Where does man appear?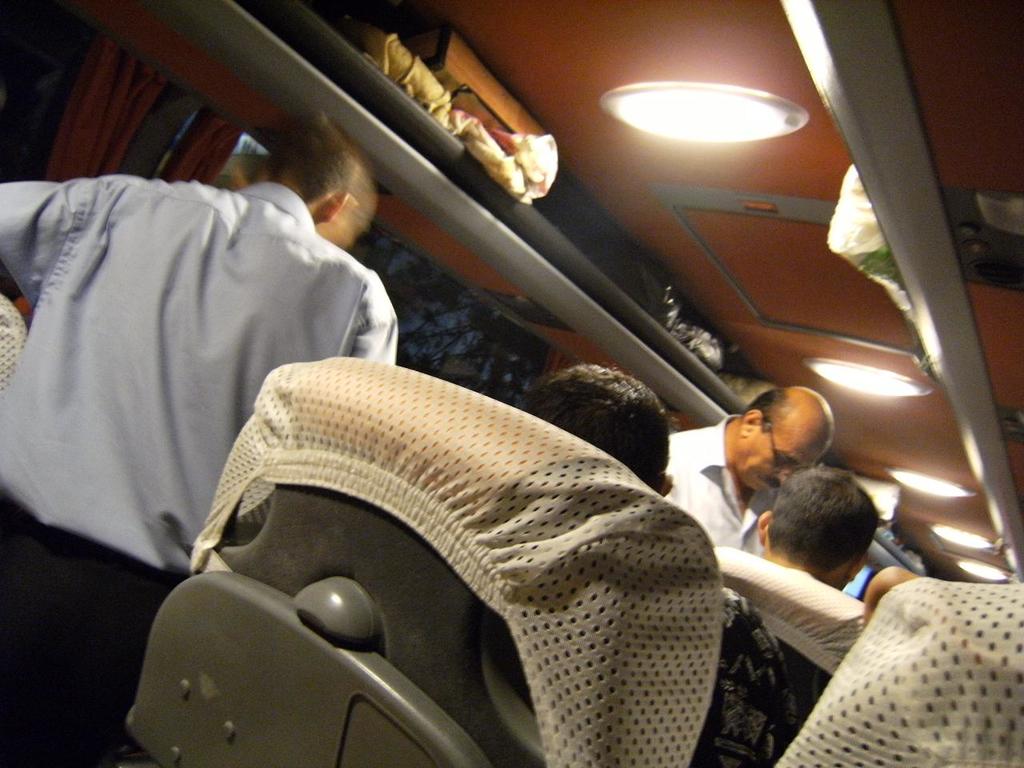
Appears at (0, 114, 395, 767).
